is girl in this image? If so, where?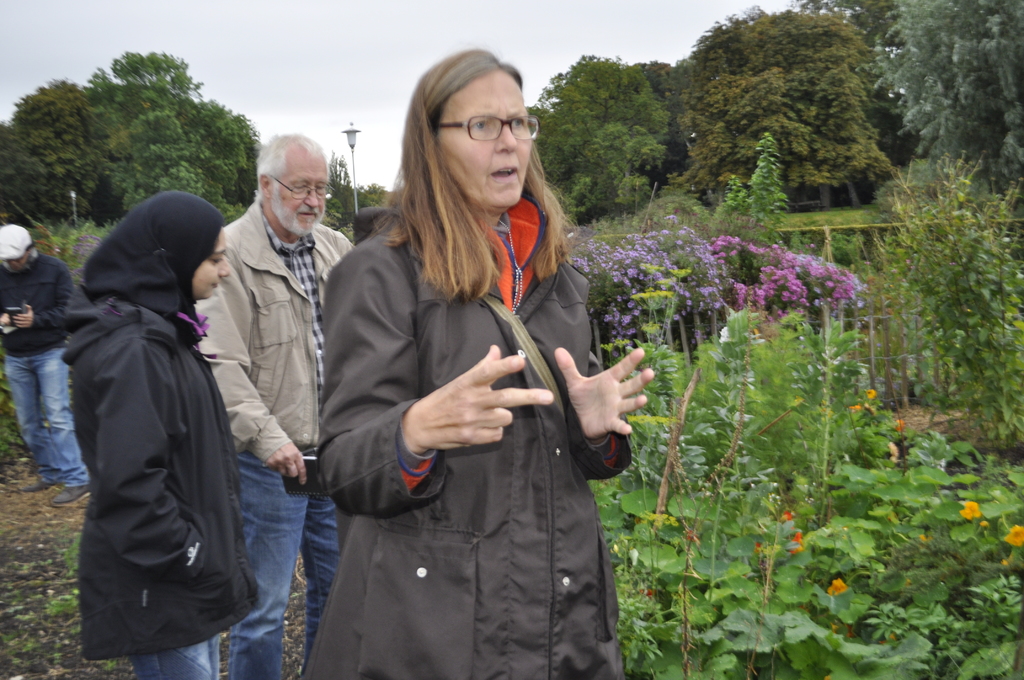
Yes, at bbox(58, 184, 261, 679).
